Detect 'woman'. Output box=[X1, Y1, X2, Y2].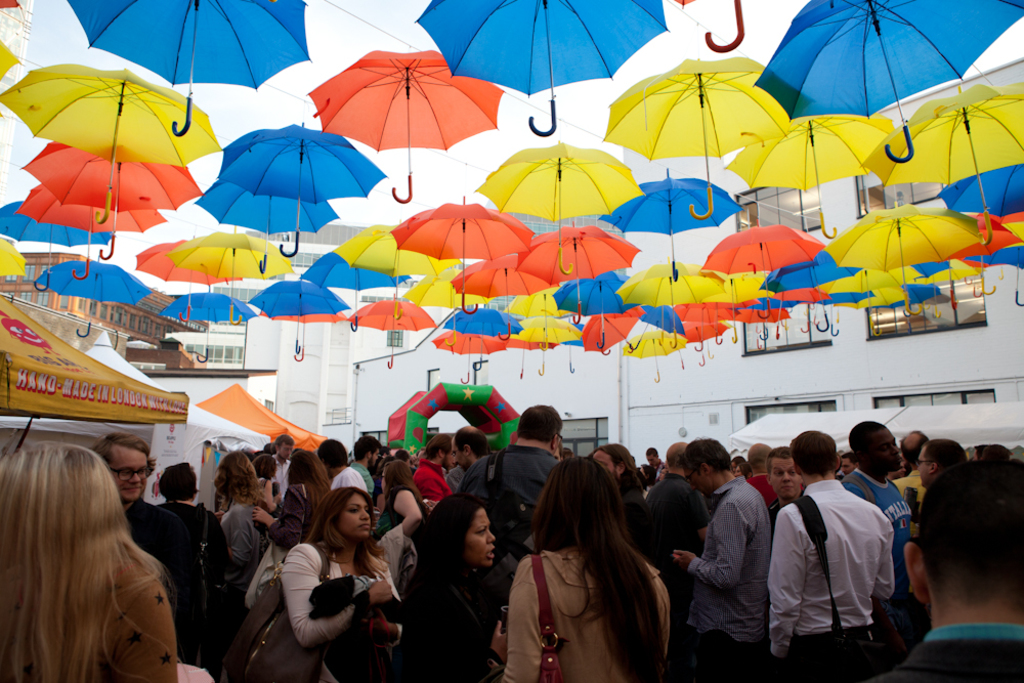
box=[397, 490, 508, 682].
